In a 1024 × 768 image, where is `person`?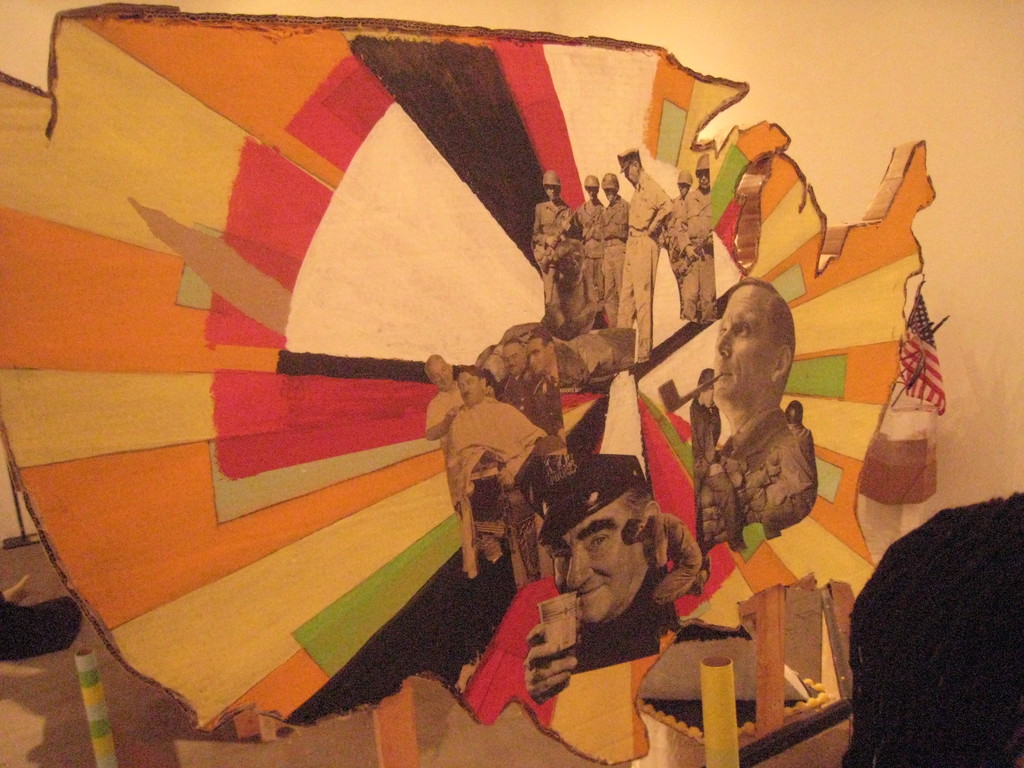
x1=596 y1=170 x2=634 y2=332.
